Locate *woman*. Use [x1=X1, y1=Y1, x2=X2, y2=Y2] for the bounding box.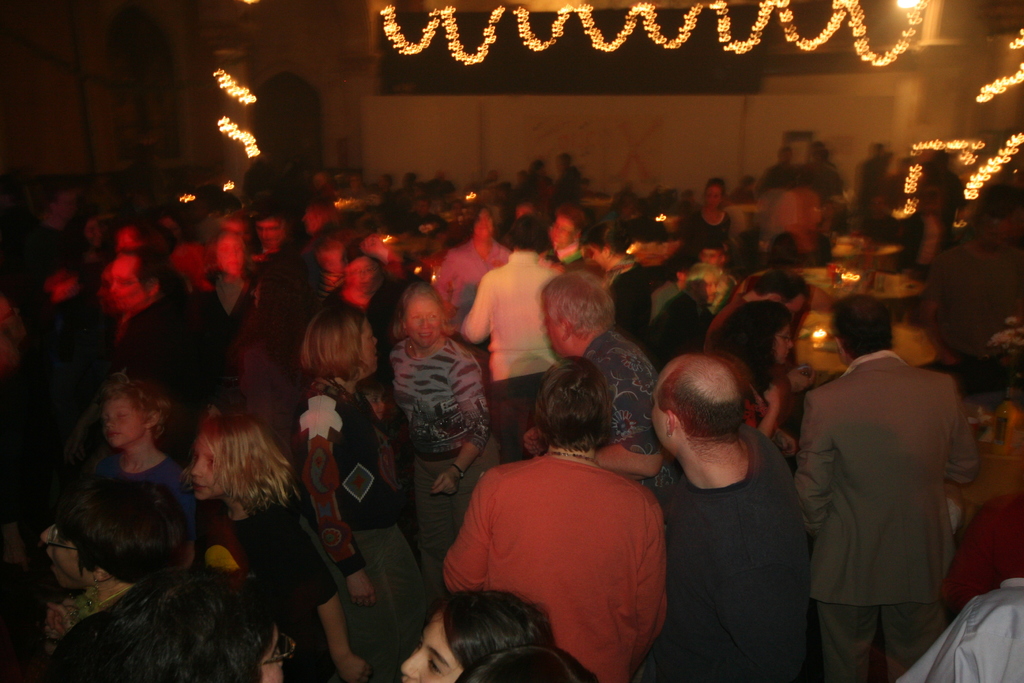
[x1=676, y1=178, x2=728, y2=256].
